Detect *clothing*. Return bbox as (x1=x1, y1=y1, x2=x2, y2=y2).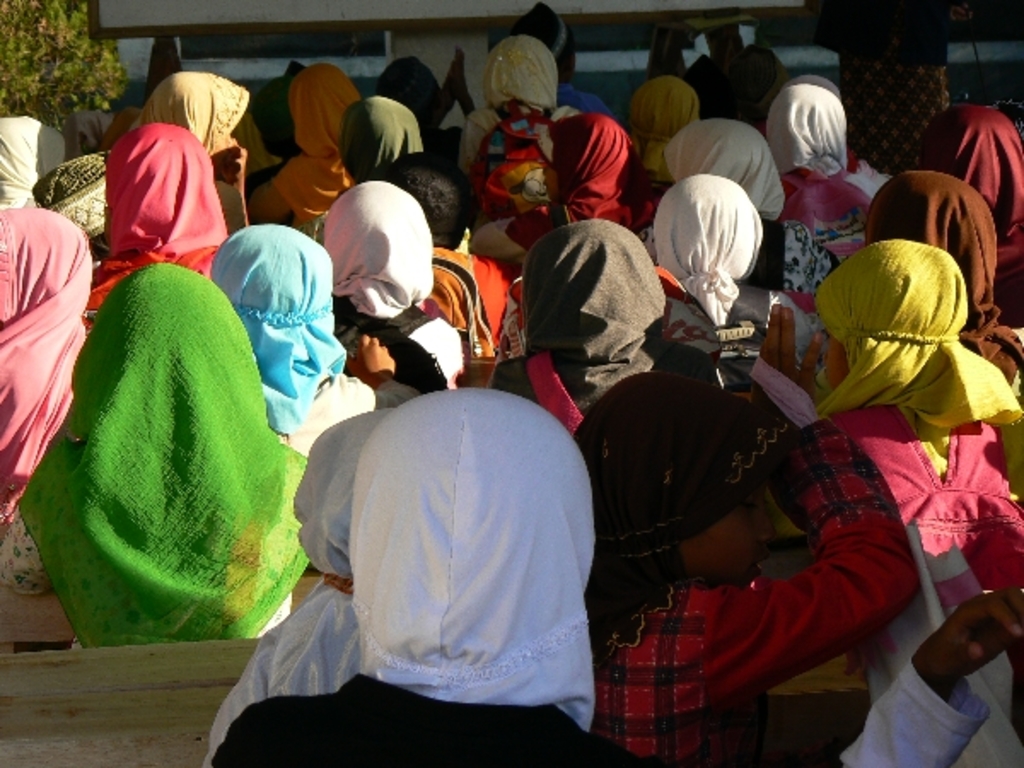
(x1=744, y1=247, x2=1022, y2=748).
